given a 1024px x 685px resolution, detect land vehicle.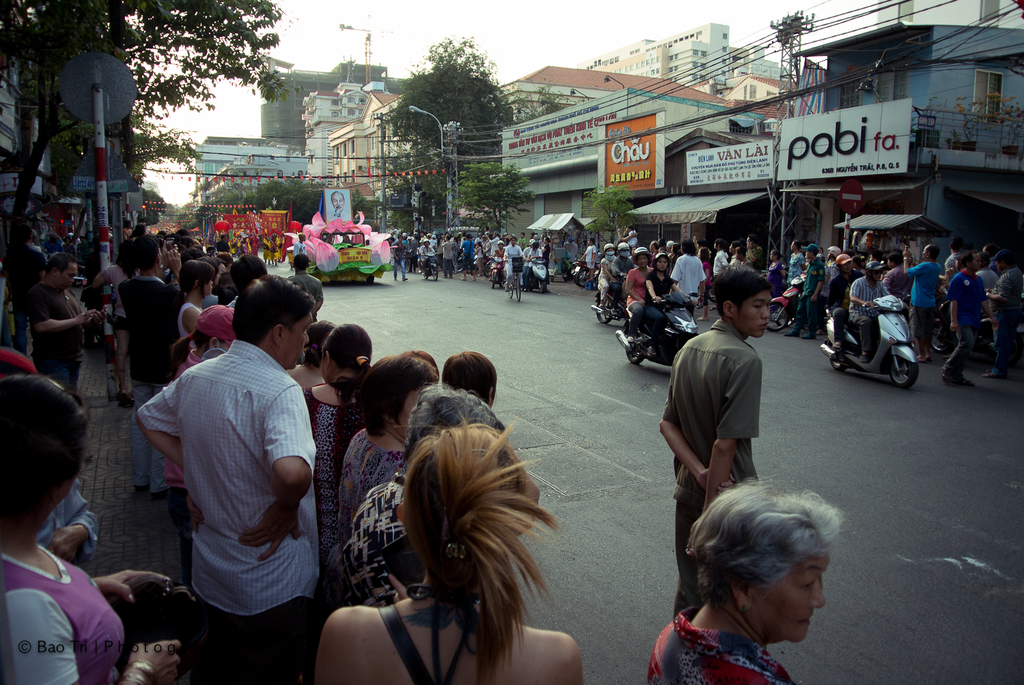
x1=492 y1=254 x2=505 y2=289.
